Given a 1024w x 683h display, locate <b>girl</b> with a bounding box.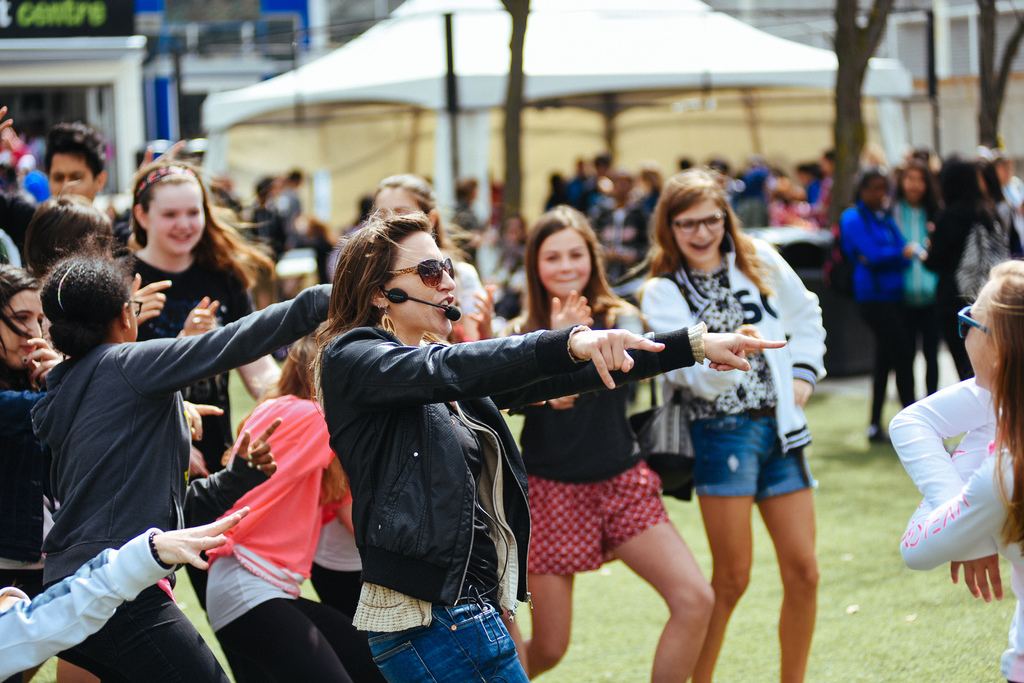
Located: box=[32, 256, 331, 682].
